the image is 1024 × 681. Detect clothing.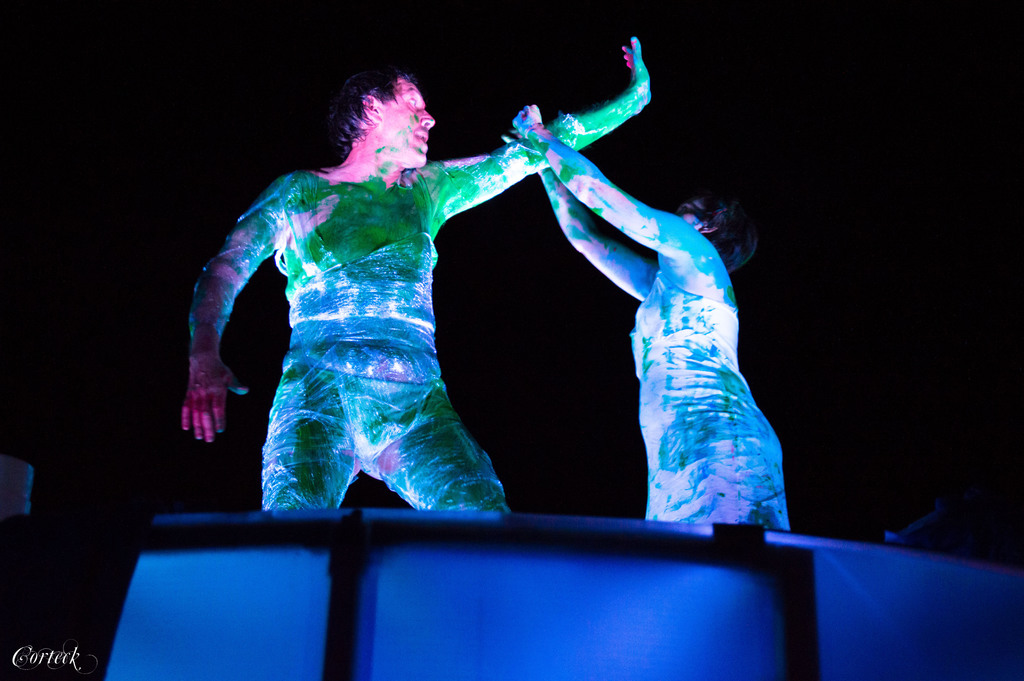
Detection: (x1=250, y1=158, x2=511, y2=513).
